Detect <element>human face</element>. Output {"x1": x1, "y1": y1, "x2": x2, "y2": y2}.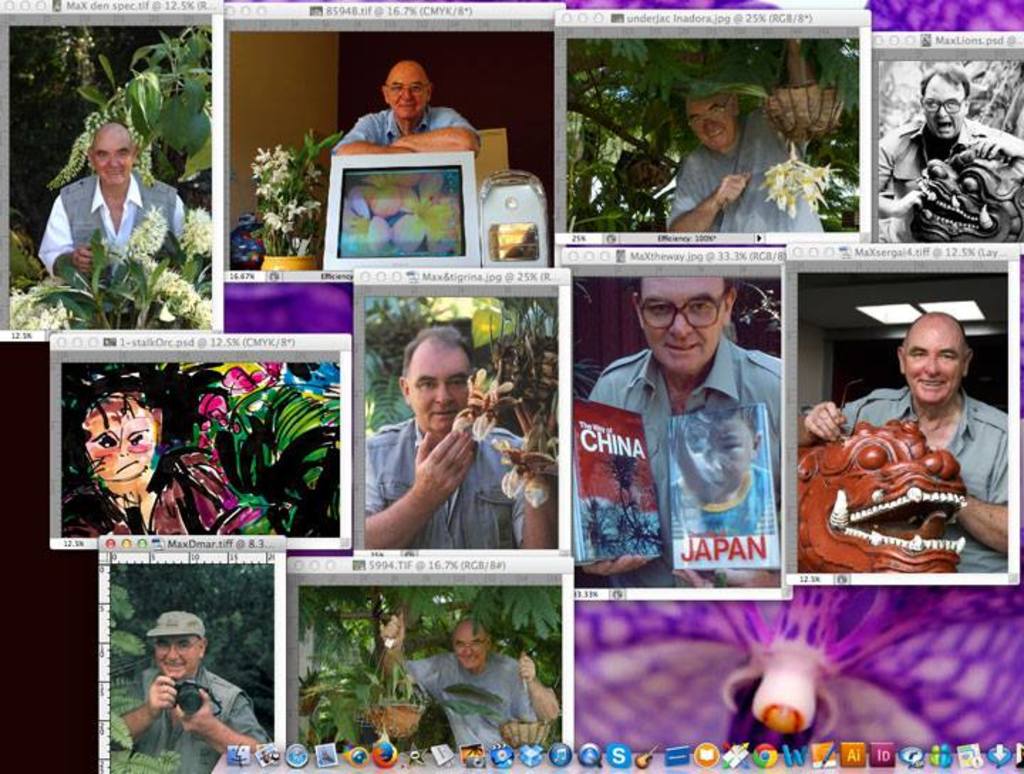
{"x1": 94, "y1": 131, "x2": 132, "y2": 188}.
